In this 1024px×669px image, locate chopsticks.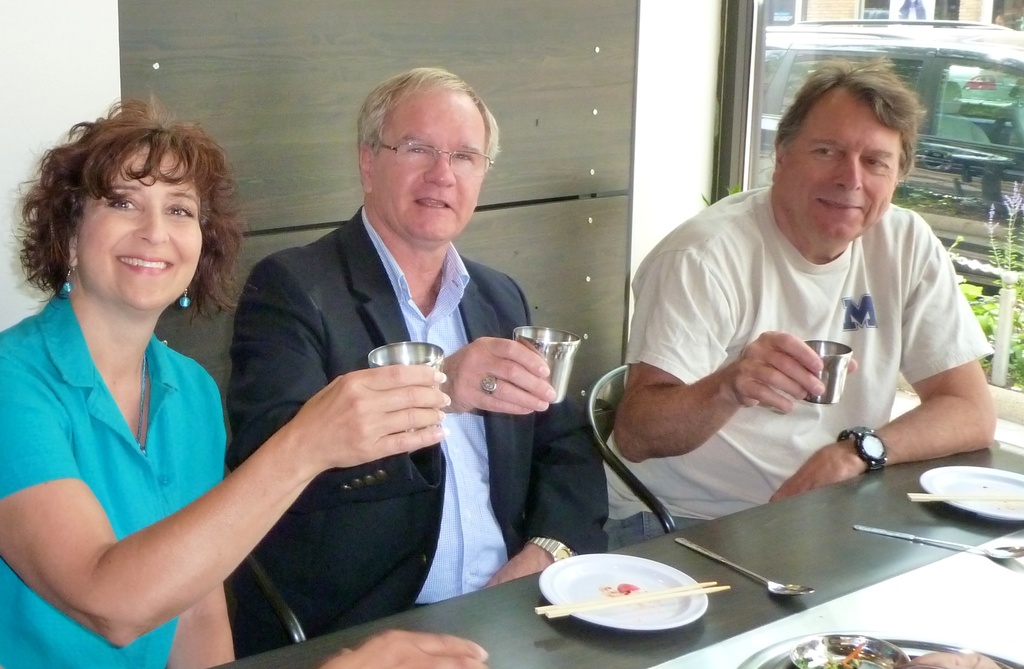
Bounding box: Rect(536, 581, 728, 620).
